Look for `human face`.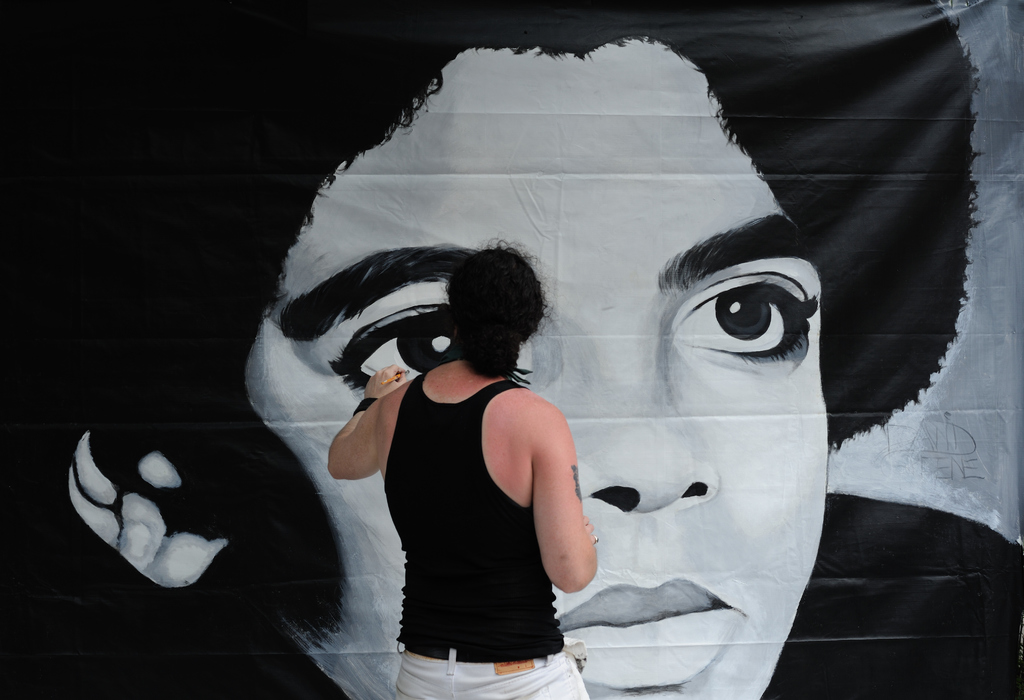
Found: crop(240, 45, 830, 699).
